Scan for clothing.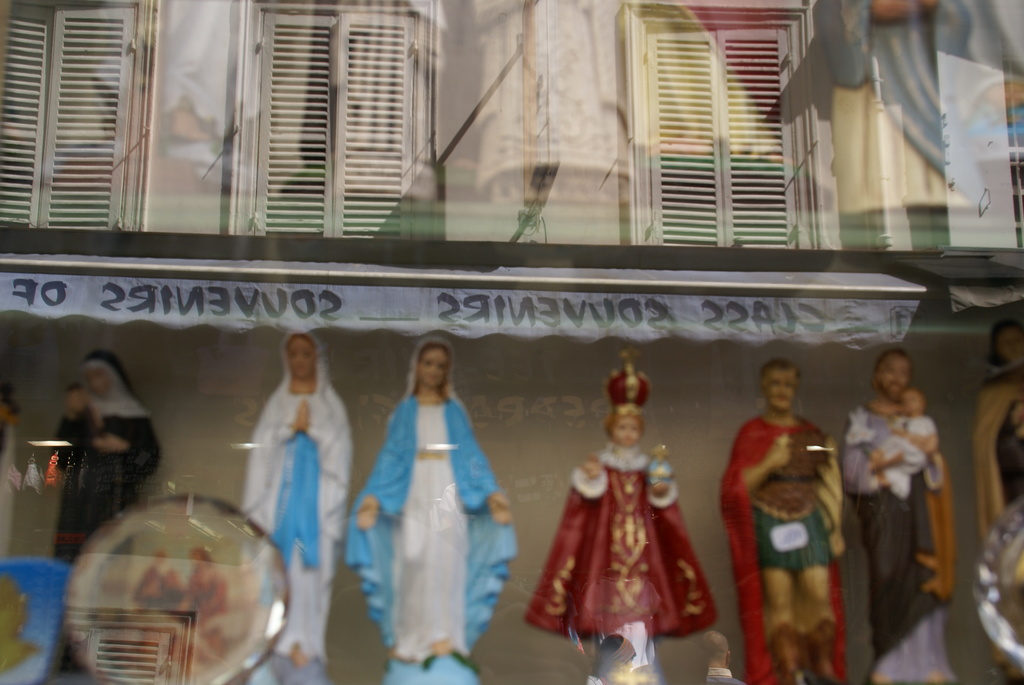
Scan result: 841/397/954/684.
